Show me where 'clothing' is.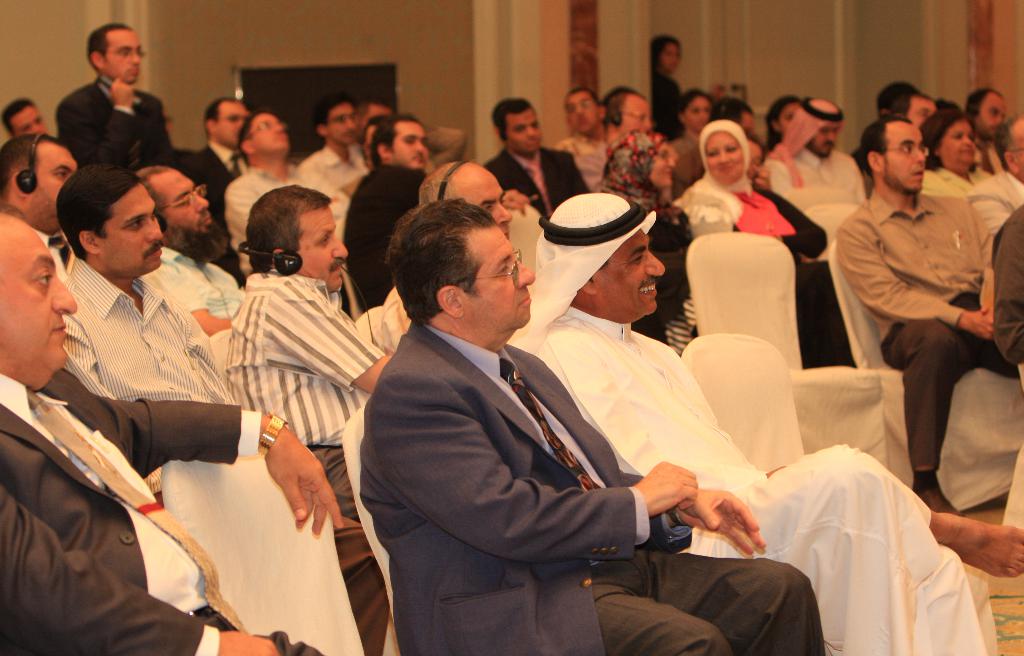
'clothing' is at select_region(499, 187, 1004, 655).
